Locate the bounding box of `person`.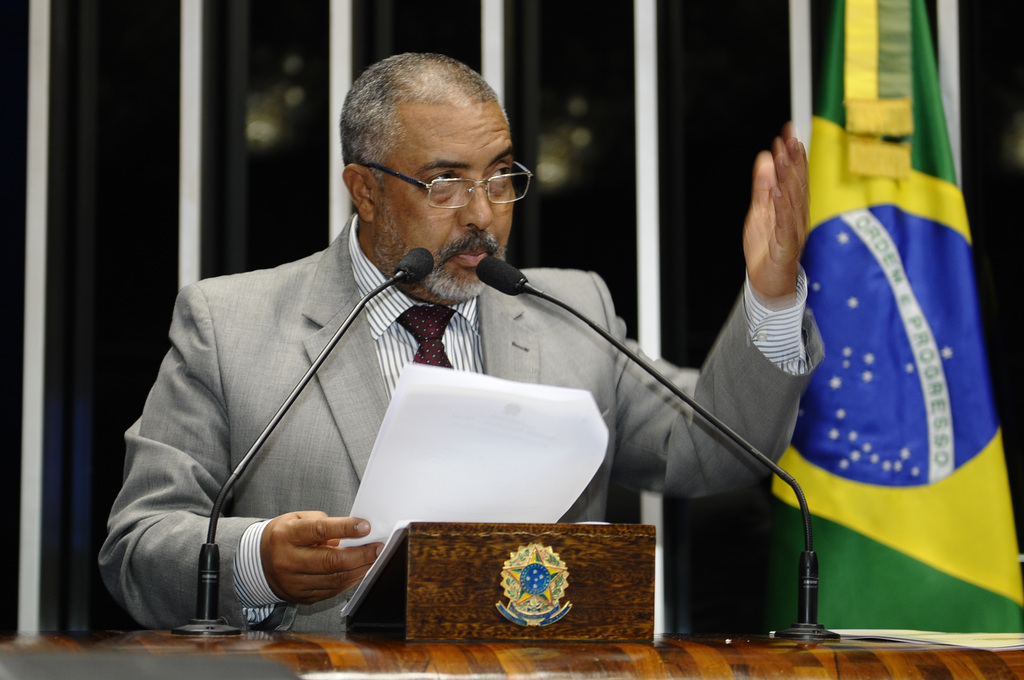
Bounding box: {"x1": 93, "y1": 48, "x2": 826, "y2": 627}.
